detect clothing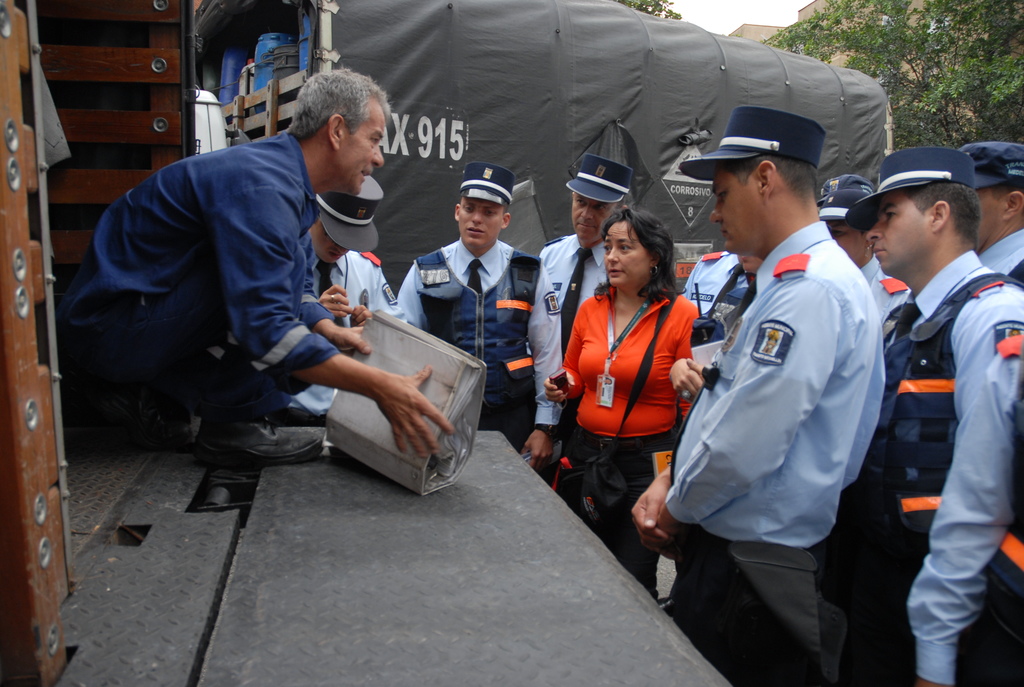
(980, 226, 1023, 295)
